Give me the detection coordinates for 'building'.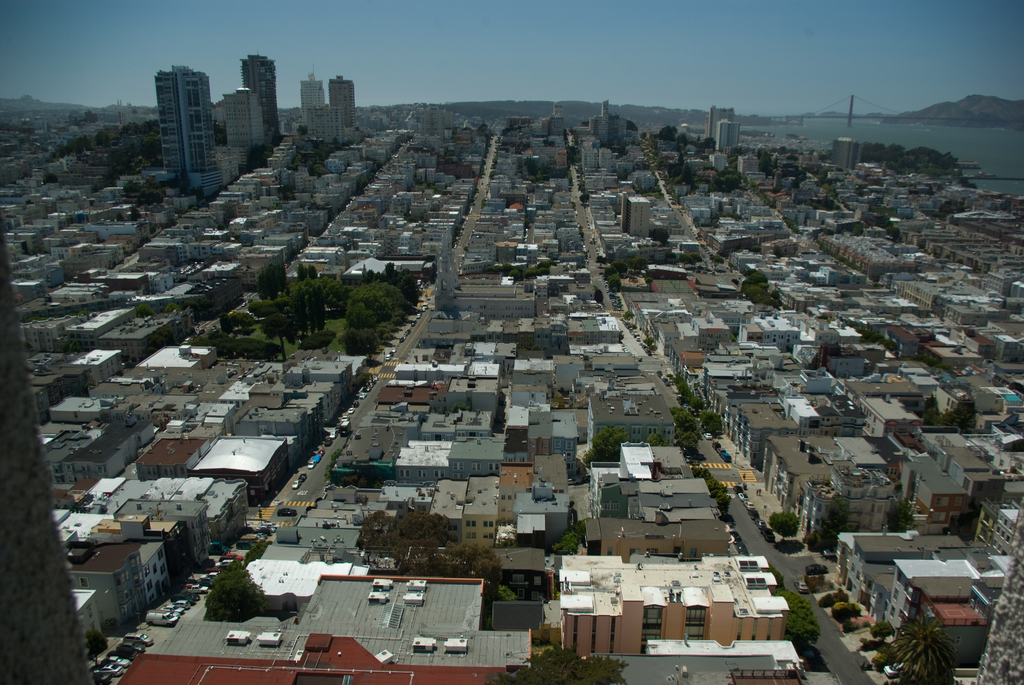
166, 66, 209, 191.
